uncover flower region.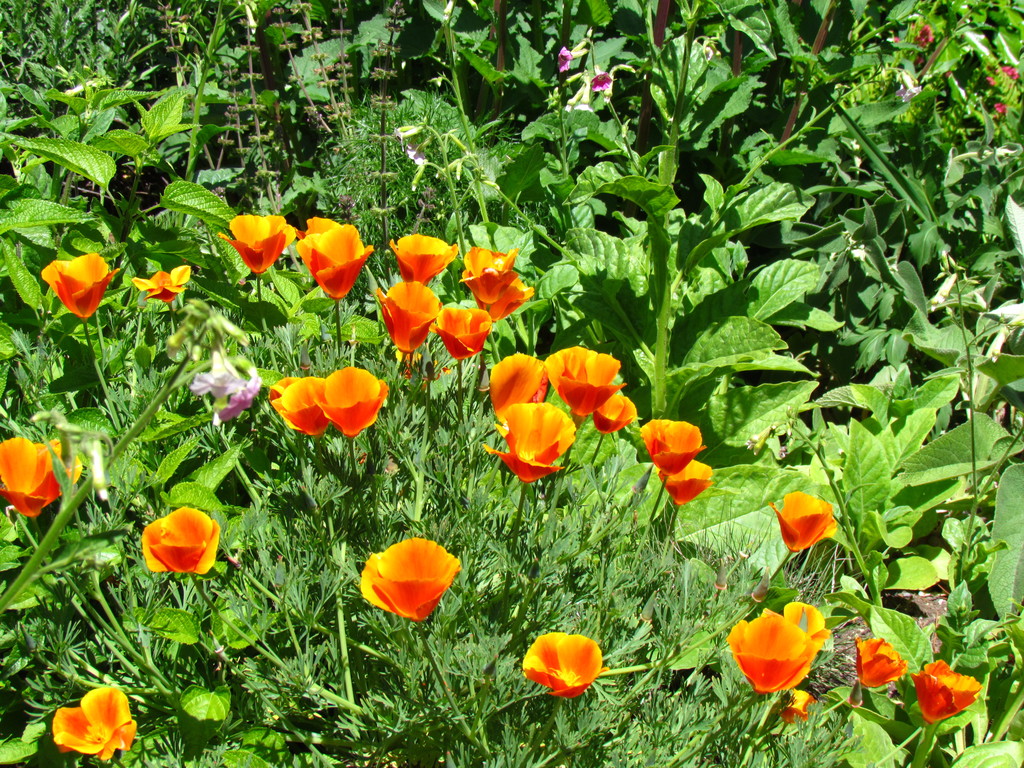
Uncovered: left=298, top=218, right=374, bottom=301.
